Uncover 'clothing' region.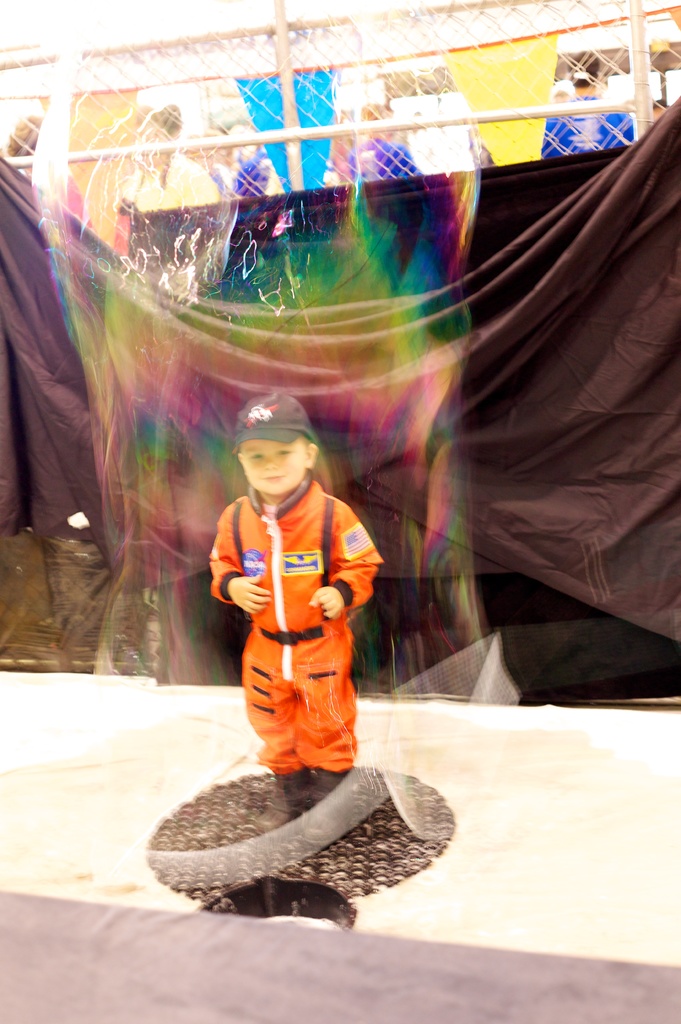
Uncovered: rect(527, 76, 650, 161).
